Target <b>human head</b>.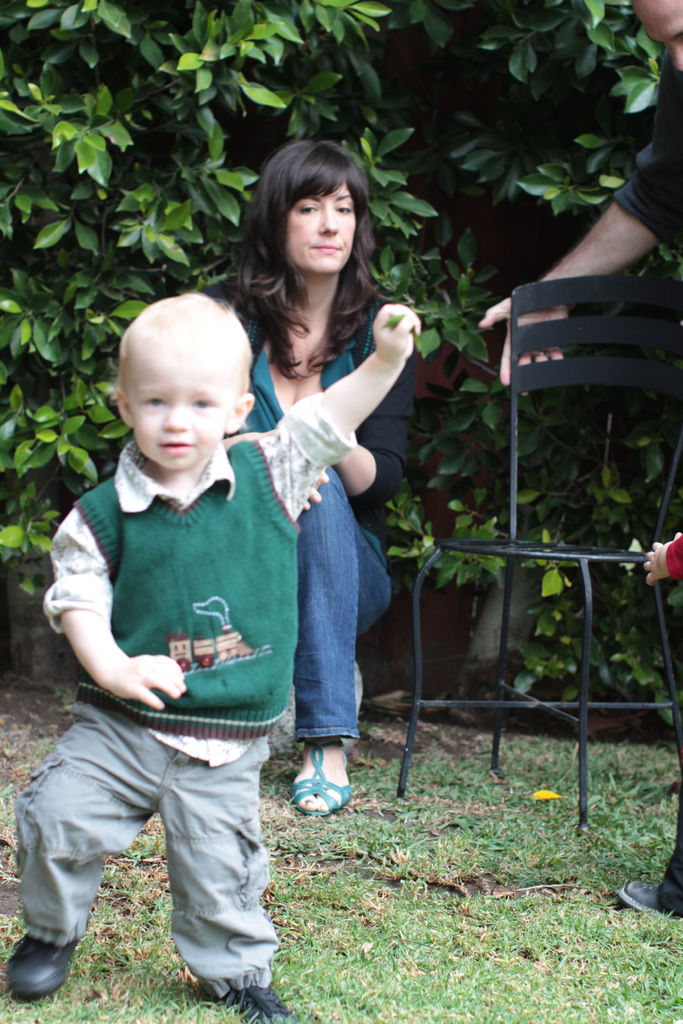
Target region: (left=110, top=288, right=246, bottom=482).
